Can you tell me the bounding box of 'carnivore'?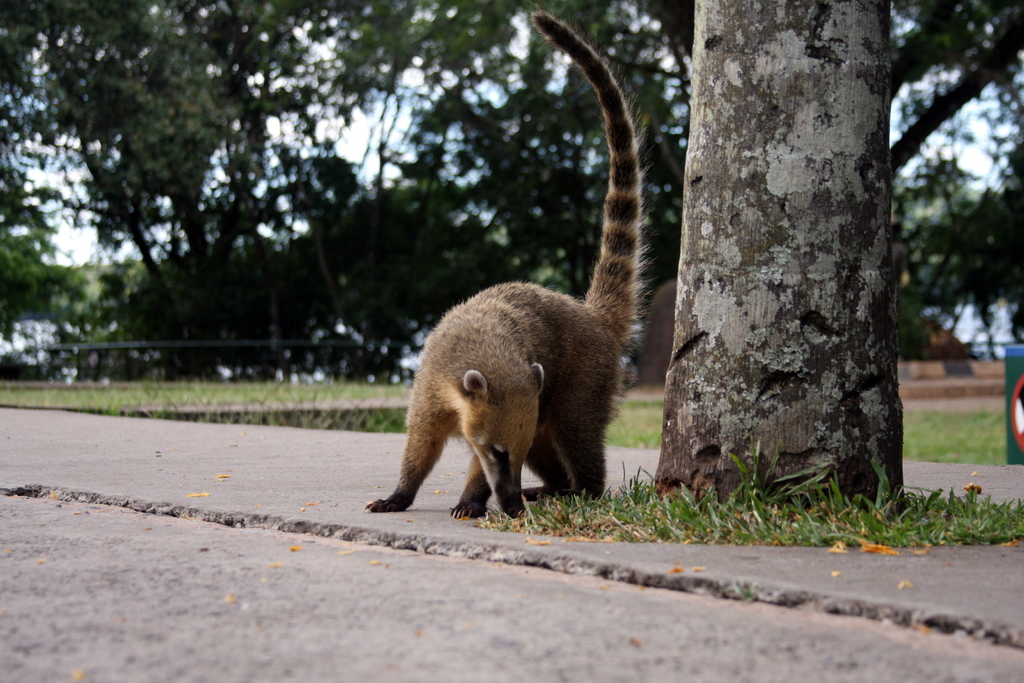
bbox(355, 9, 649, 522).
